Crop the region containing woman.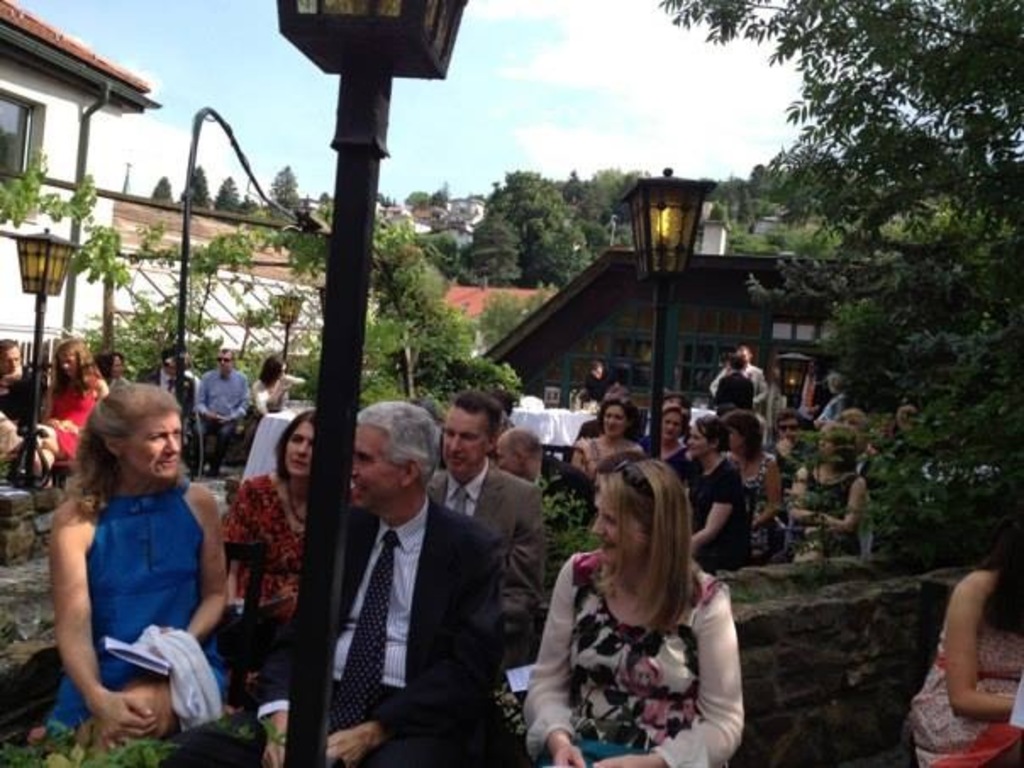
Crop region: (left=715, top=412, right=792, bottom=566).
